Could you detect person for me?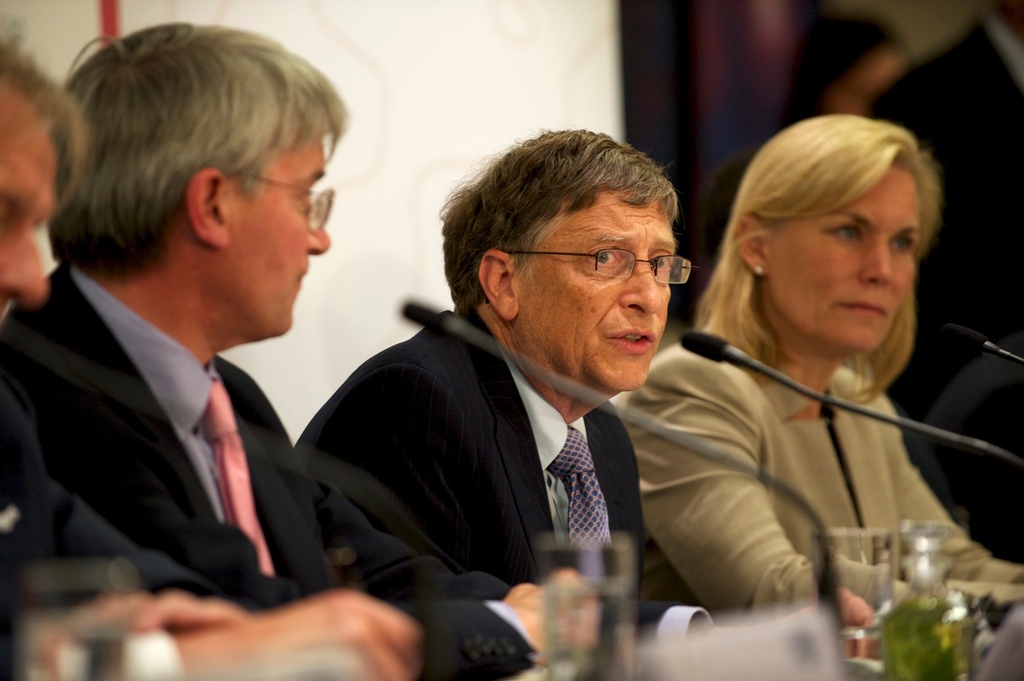
Detection result: pyautogui.locateOnScreen(0, 39, 423, 680).
